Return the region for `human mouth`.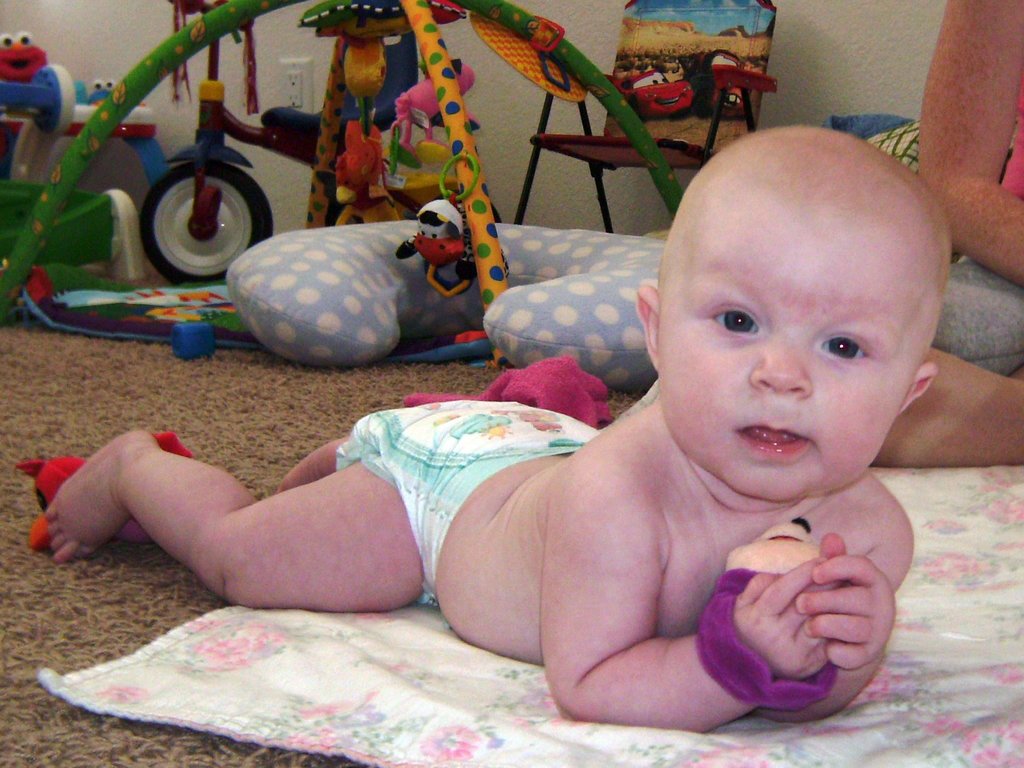
bbox=(734, 423, 811, 461).
